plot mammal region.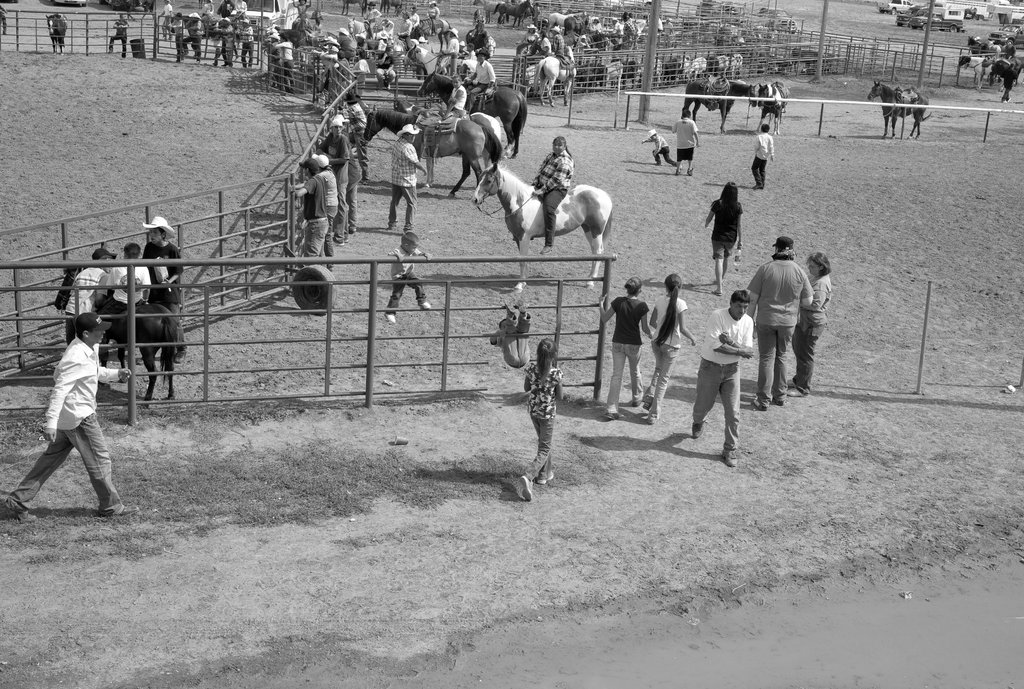
Plotted at (x1=387, y1=234, x2=431, y2=323).
